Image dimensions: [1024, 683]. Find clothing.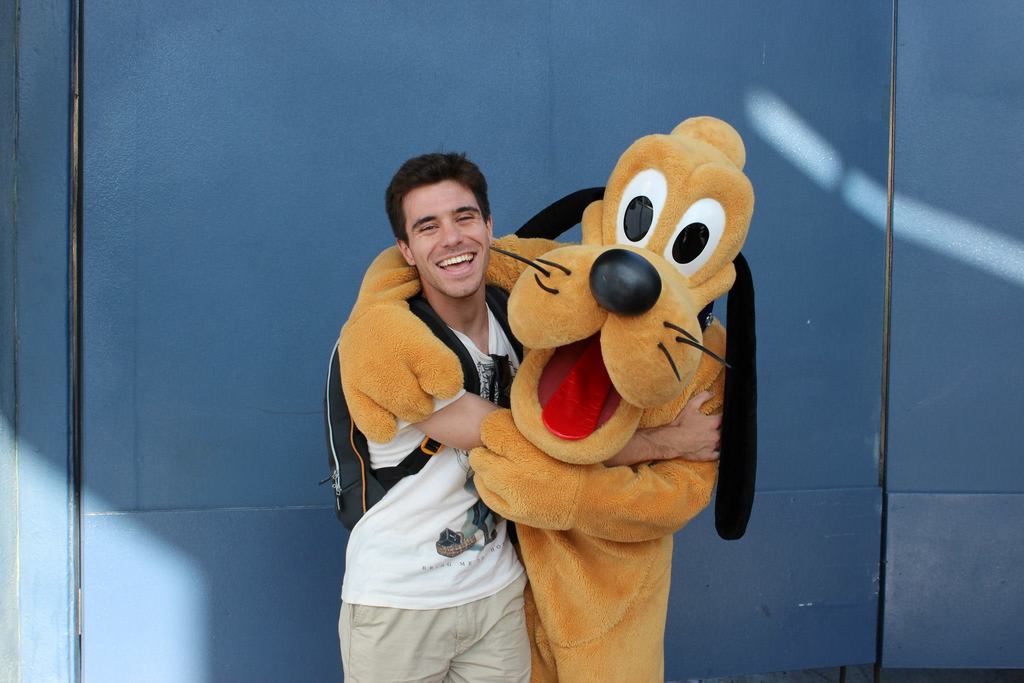
rect(323, 125, 752, 682).
